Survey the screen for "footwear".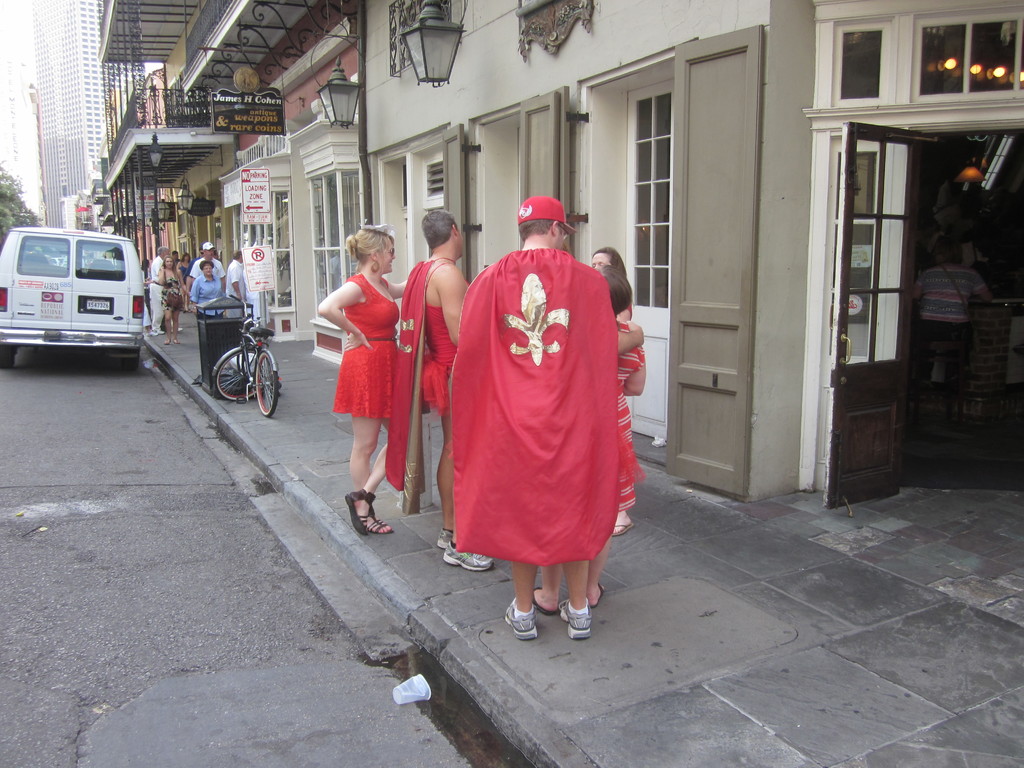
Survey found: (left=436, top=532, right=449, bottom=545).
